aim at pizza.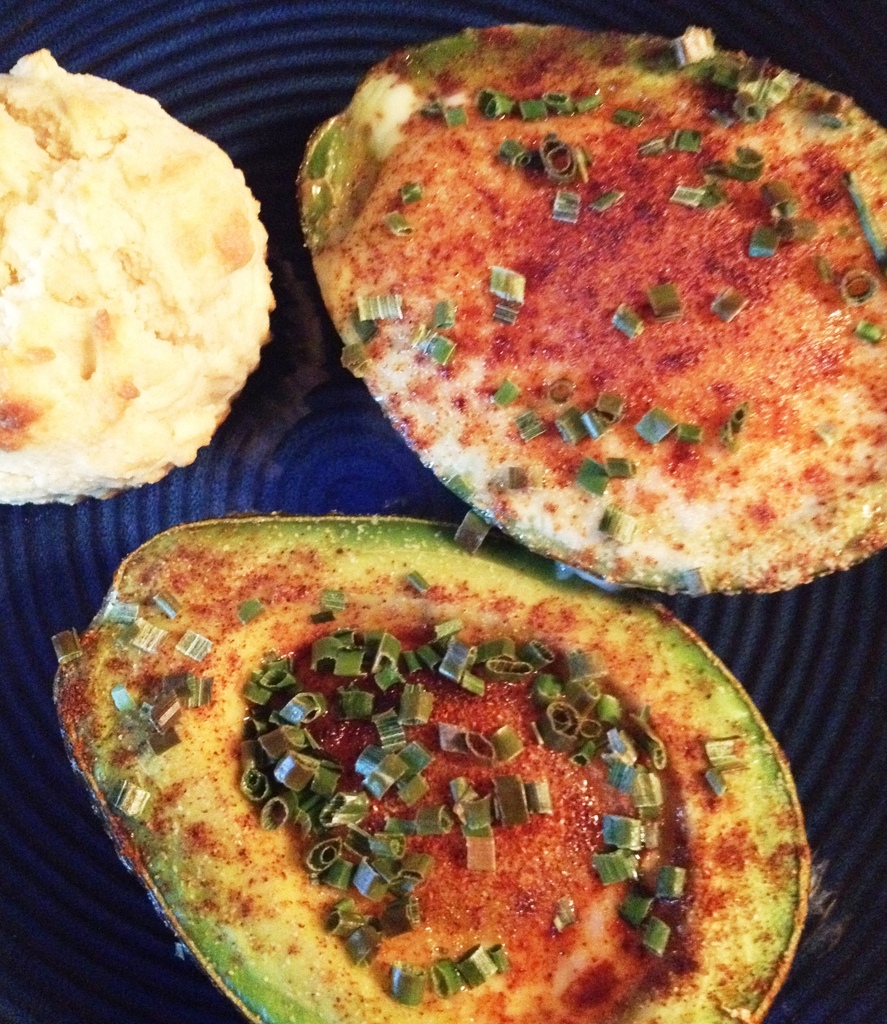
Aimed at bbox=[301, 71, 539, 262].
